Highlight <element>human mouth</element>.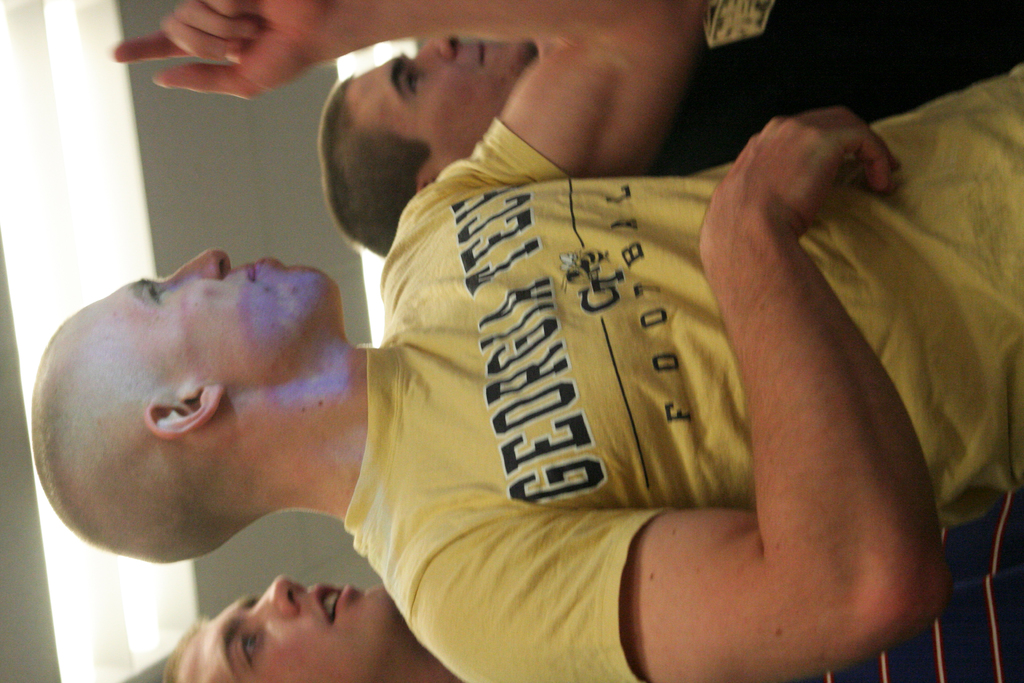
Highlighted region: <region>241, 254, 275, 283</region>.
